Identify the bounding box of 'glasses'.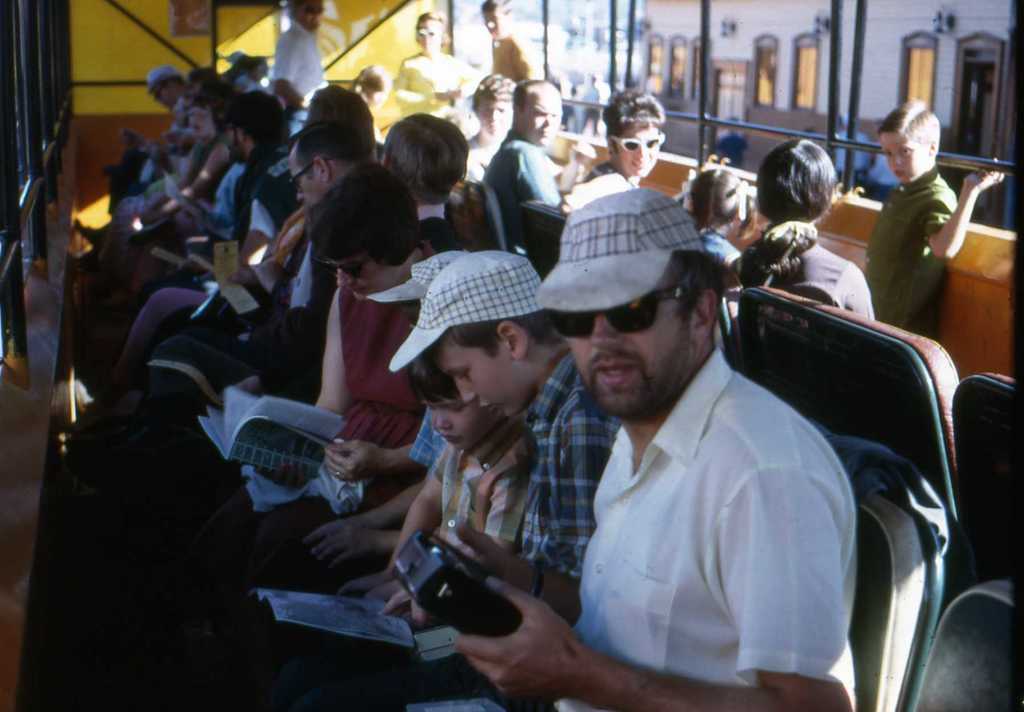
x1=539 y1=270 x2=724 y2=355.
